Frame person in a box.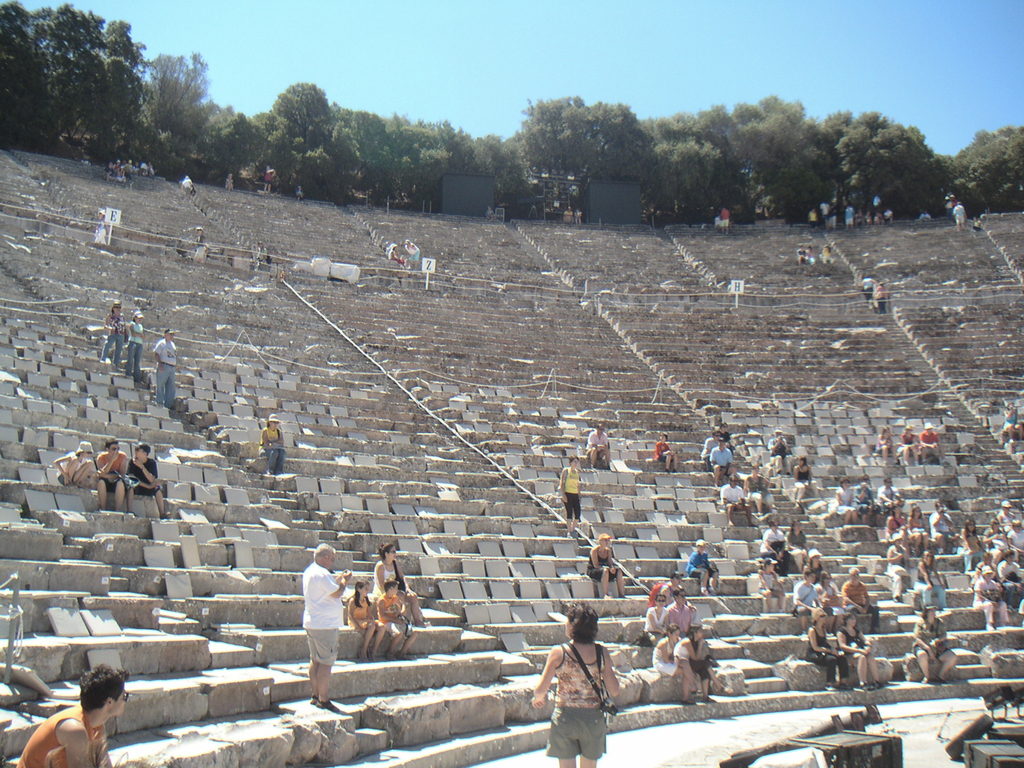
(x1=586, y1=529, x2=625, y2=590).
